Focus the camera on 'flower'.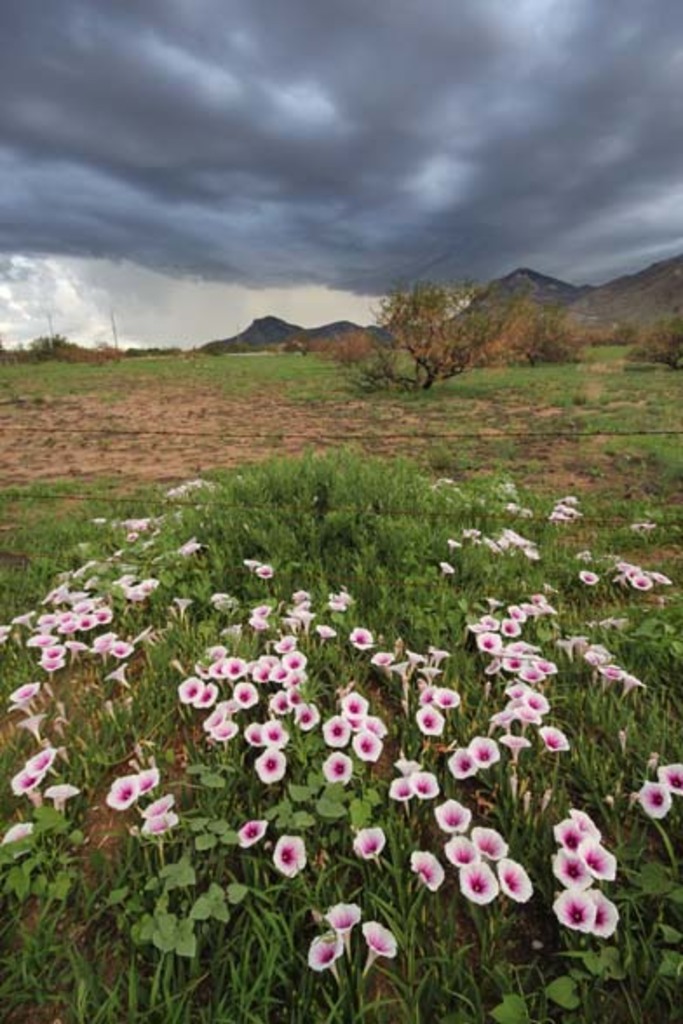
Focus region: 540:724:568:752.
